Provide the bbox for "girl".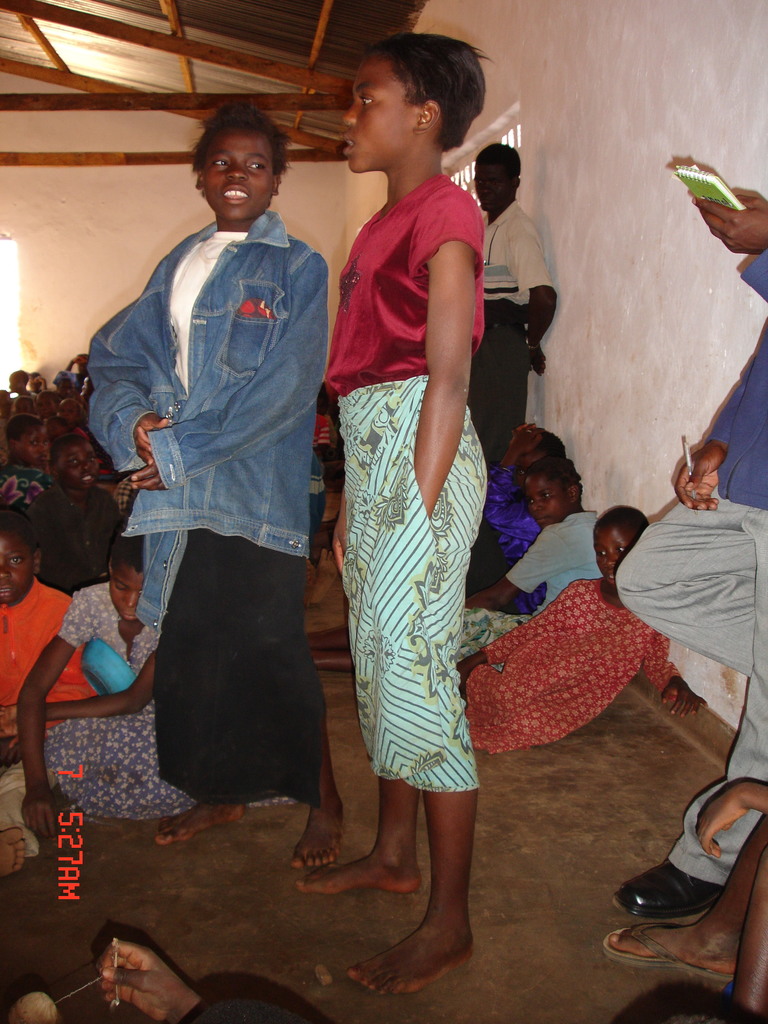
<region>0, 506, 97, 875</region>.
